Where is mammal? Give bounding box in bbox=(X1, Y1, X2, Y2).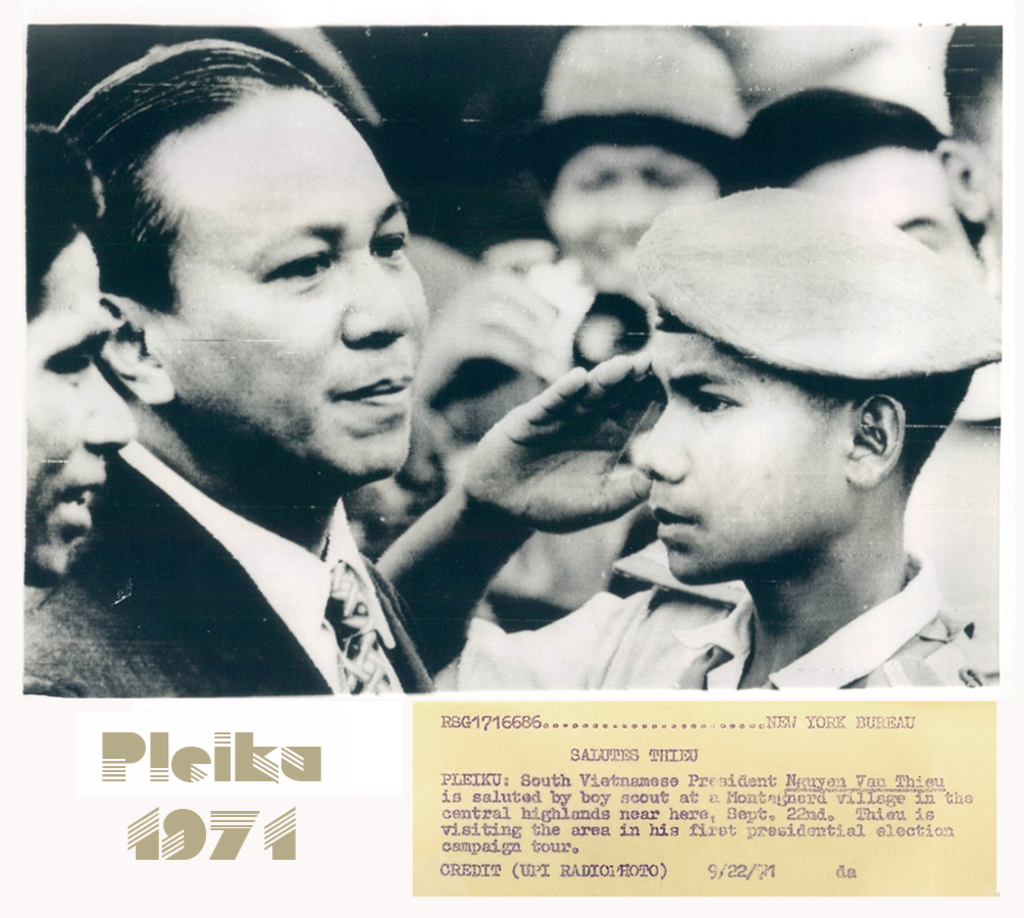
bbox=(17, 47, 501, 698).
